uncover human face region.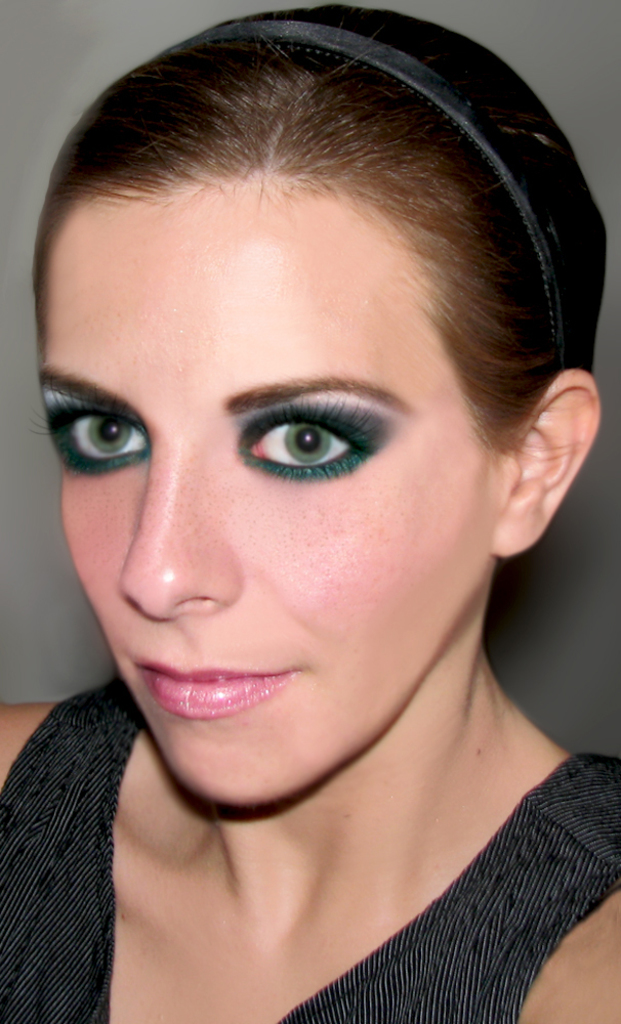
Uncovered: (35, 177, 514, 813).
